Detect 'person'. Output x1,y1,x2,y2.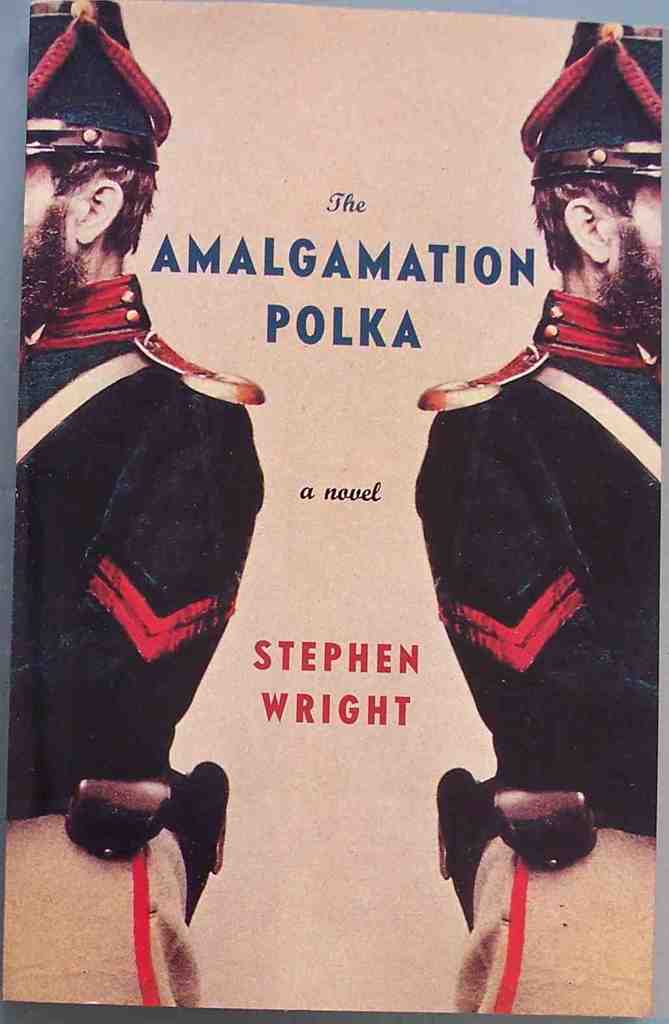
16,3,270,1009.
